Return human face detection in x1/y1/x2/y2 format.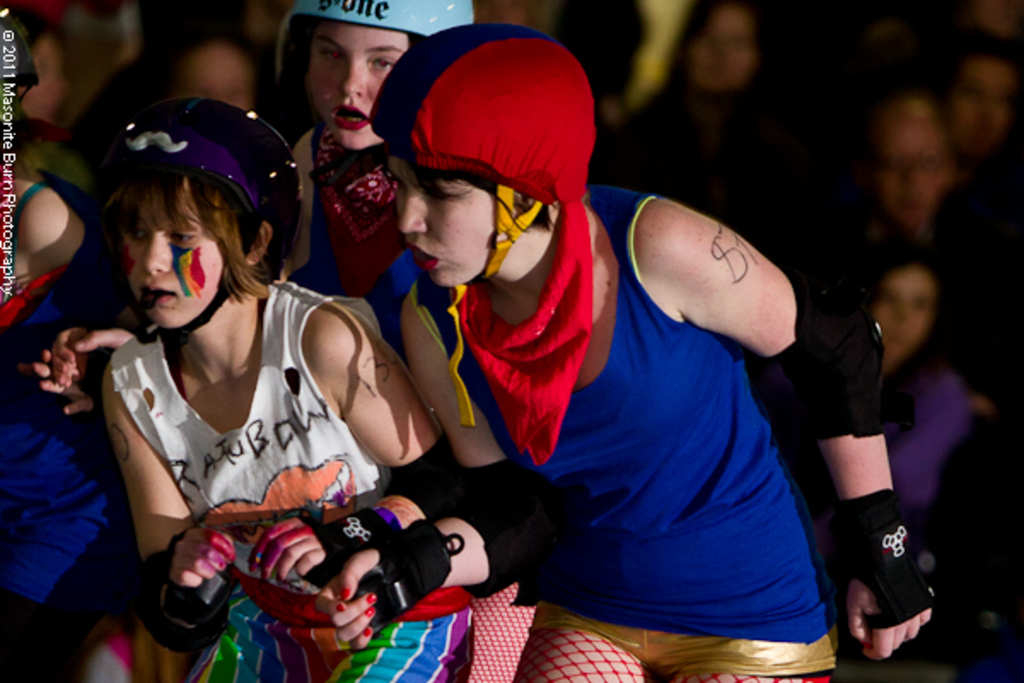
176/41/249/108.
